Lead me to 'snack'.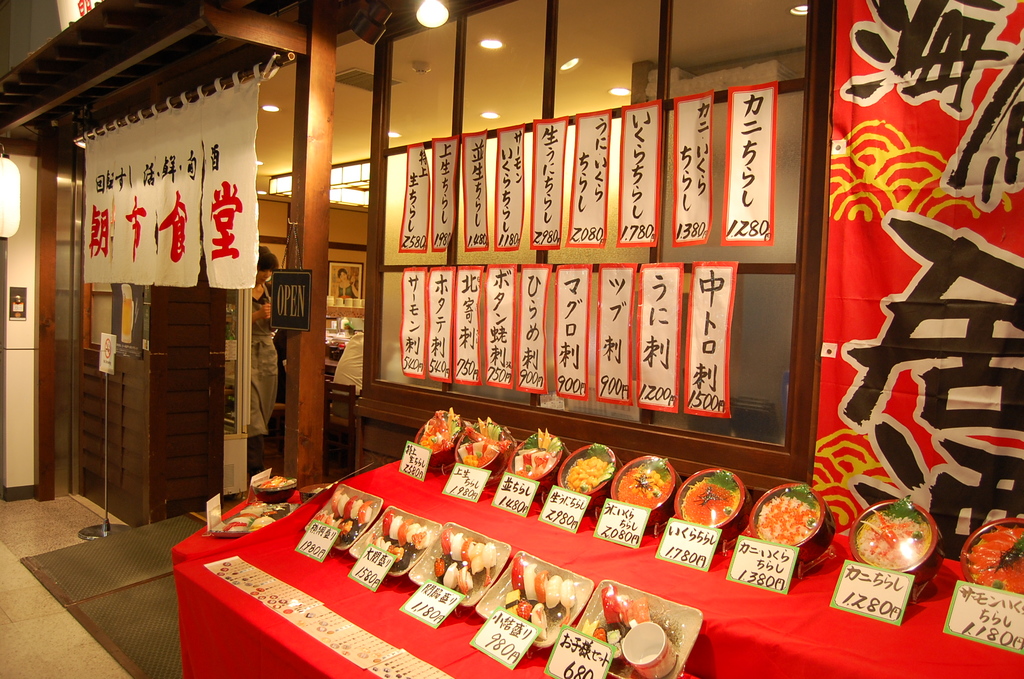
Lead to box=[459, 414, 513, 485].
